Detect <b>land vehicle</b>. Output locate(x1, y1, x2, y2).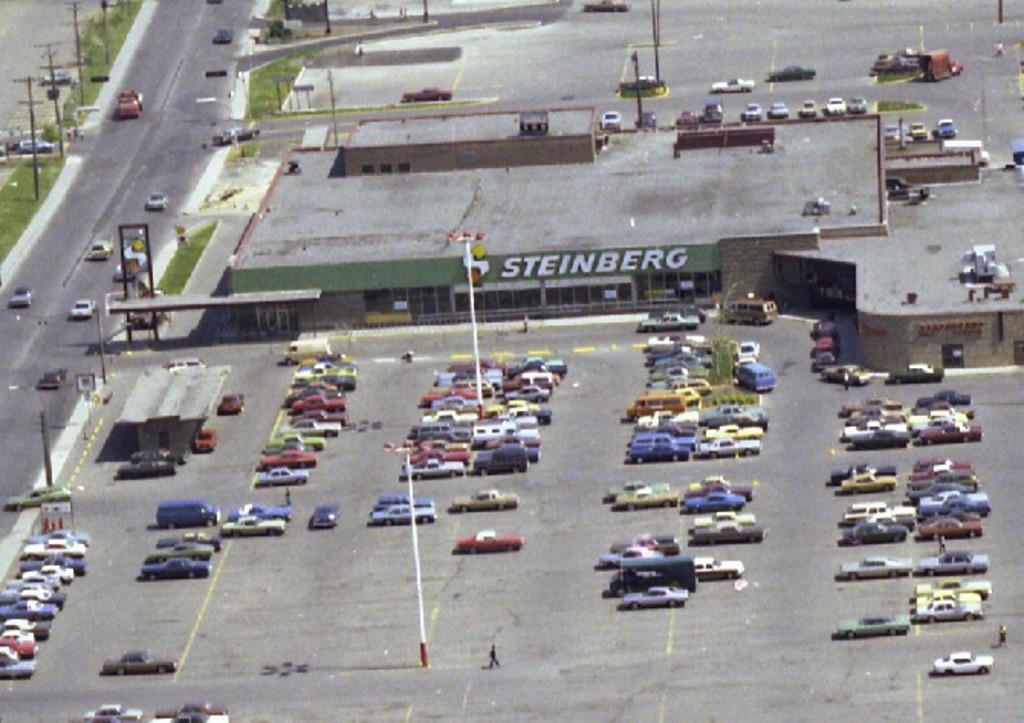
locate(403, 445, 474, 463).
